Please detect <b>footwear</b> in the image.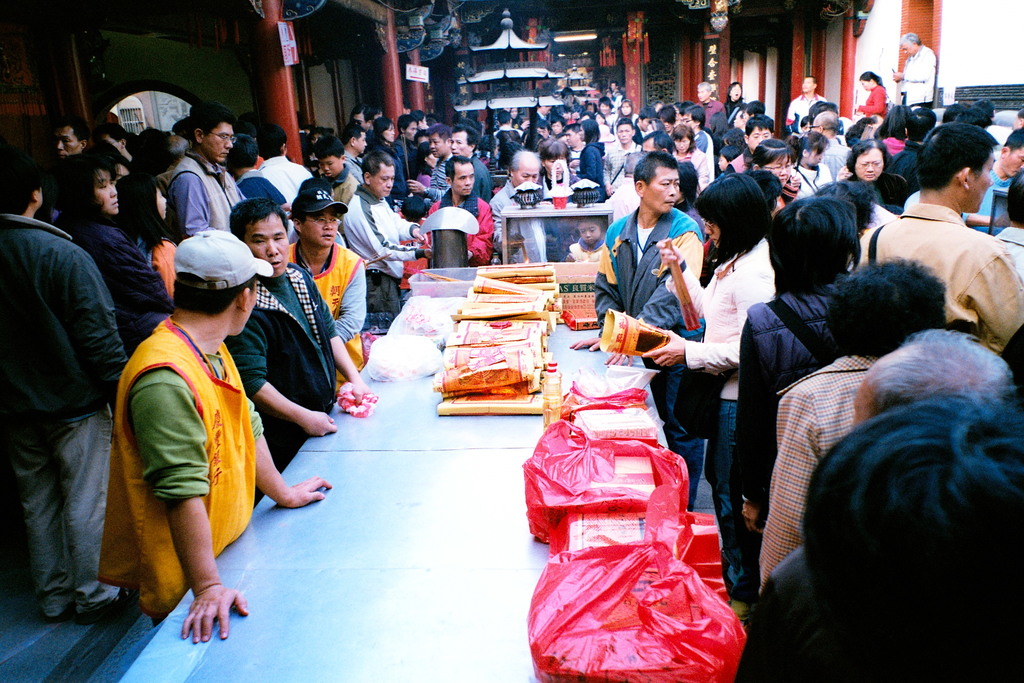
[x1=77, y1=593, x2=127, y2=621].
